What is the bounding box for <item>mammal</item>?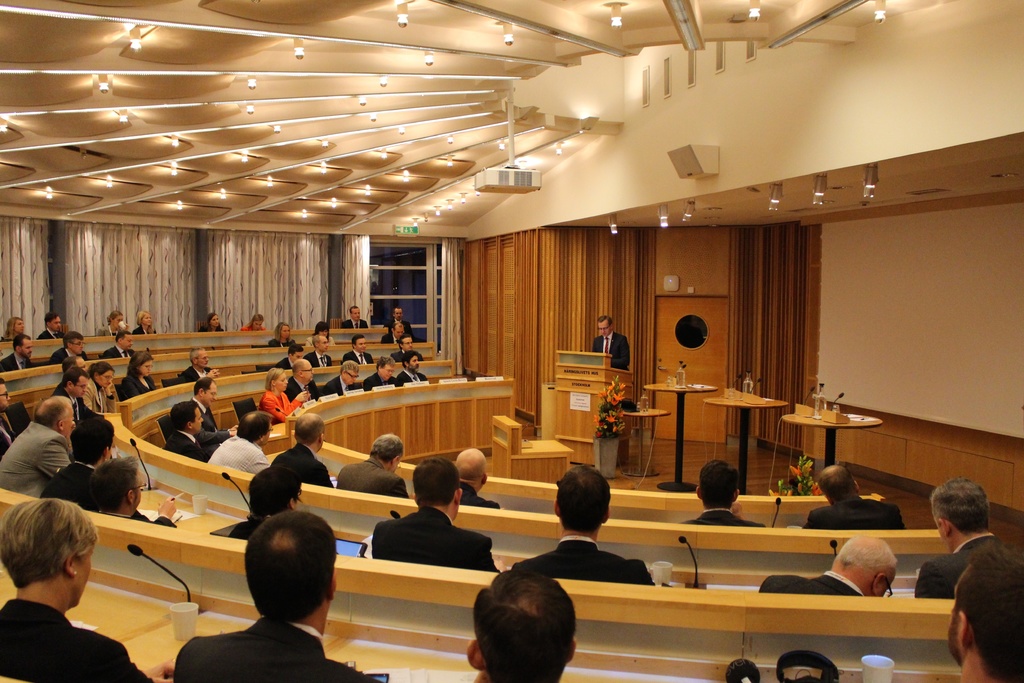
(186,352,217,381).
